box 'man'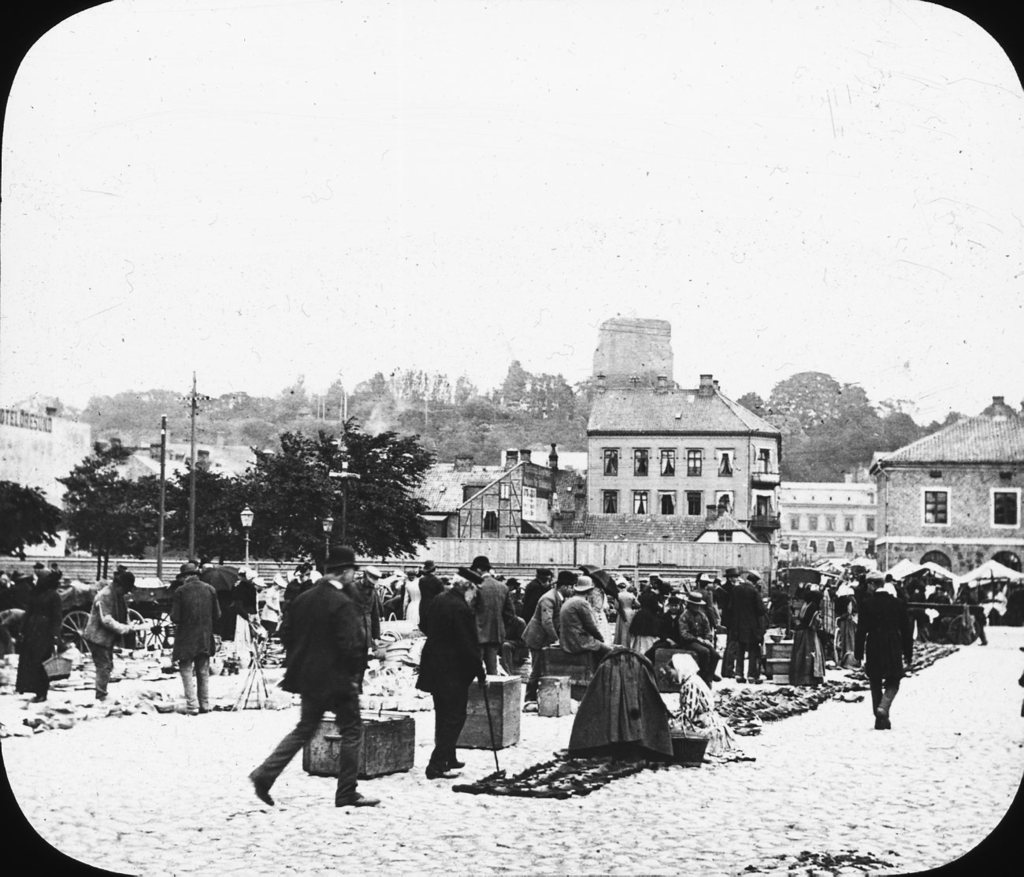
[472,557,516,678]
